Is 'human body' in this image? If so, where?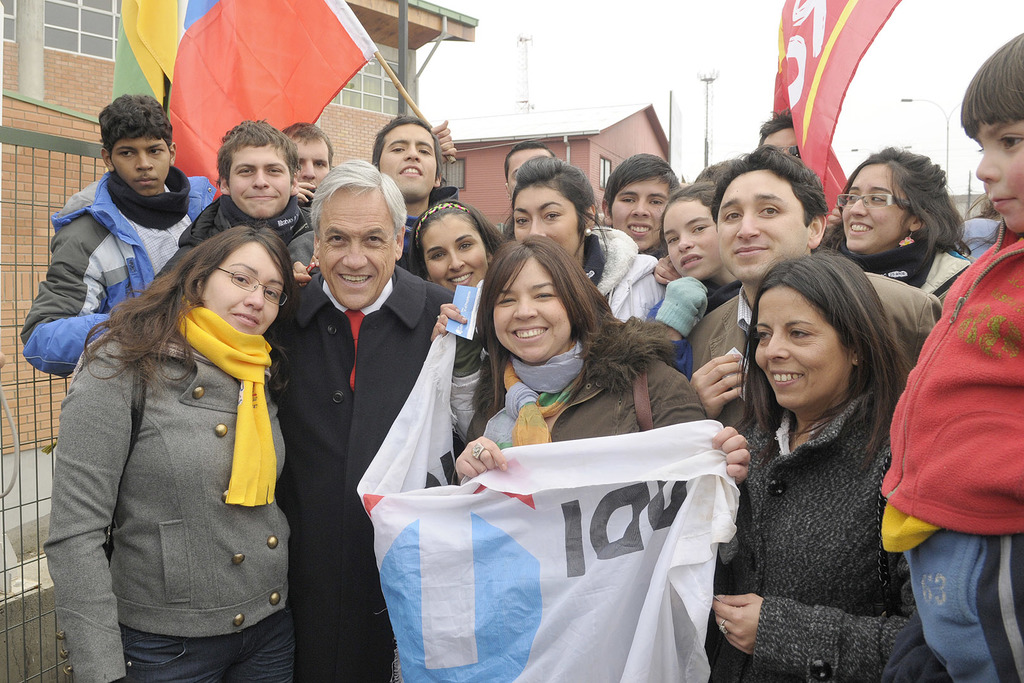
Yes, at detection(595, 150, 687, 263).
